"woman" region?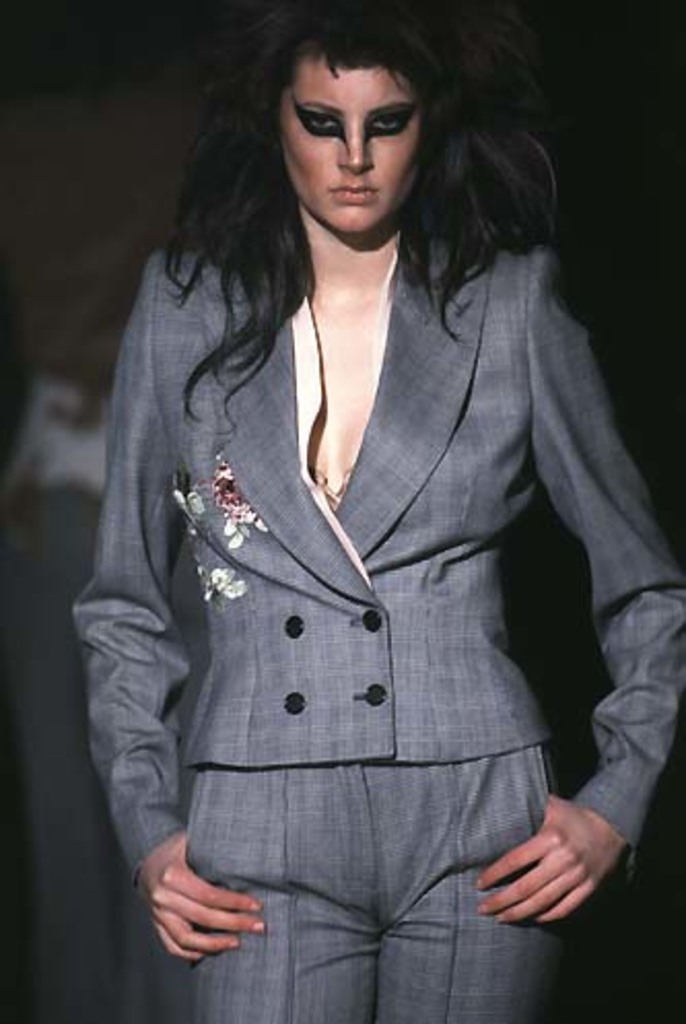
bbox=(45, 0, 651, 1023)
